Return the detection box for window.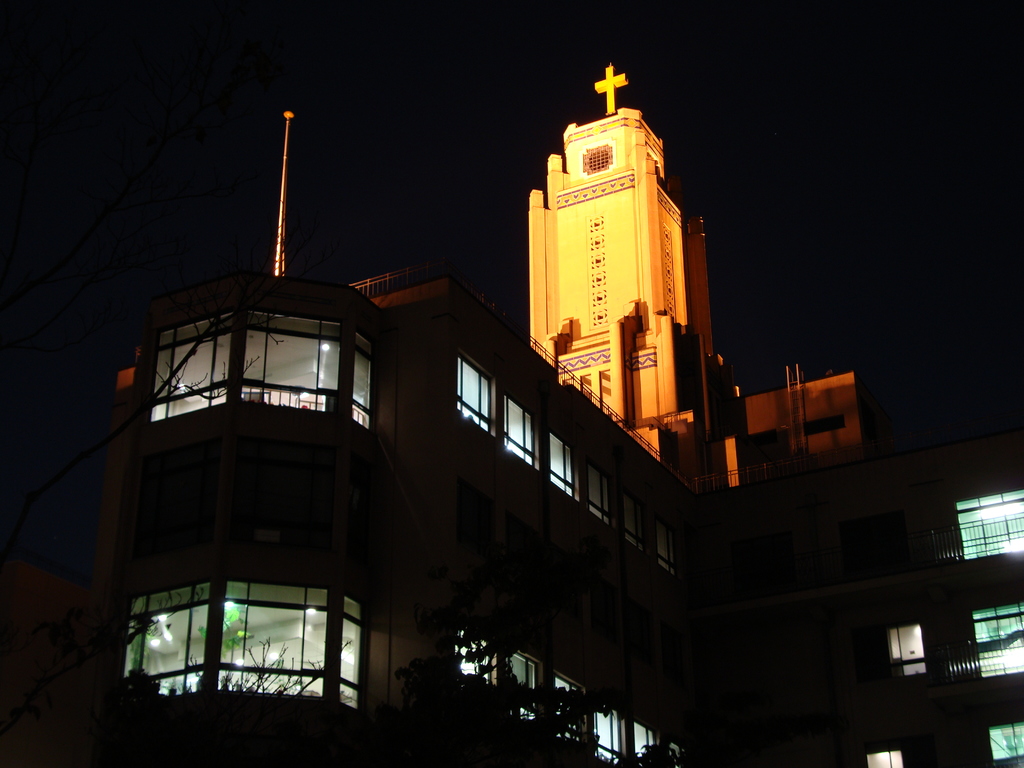
[x1=557, y1=678, x2=584, y2=746].
